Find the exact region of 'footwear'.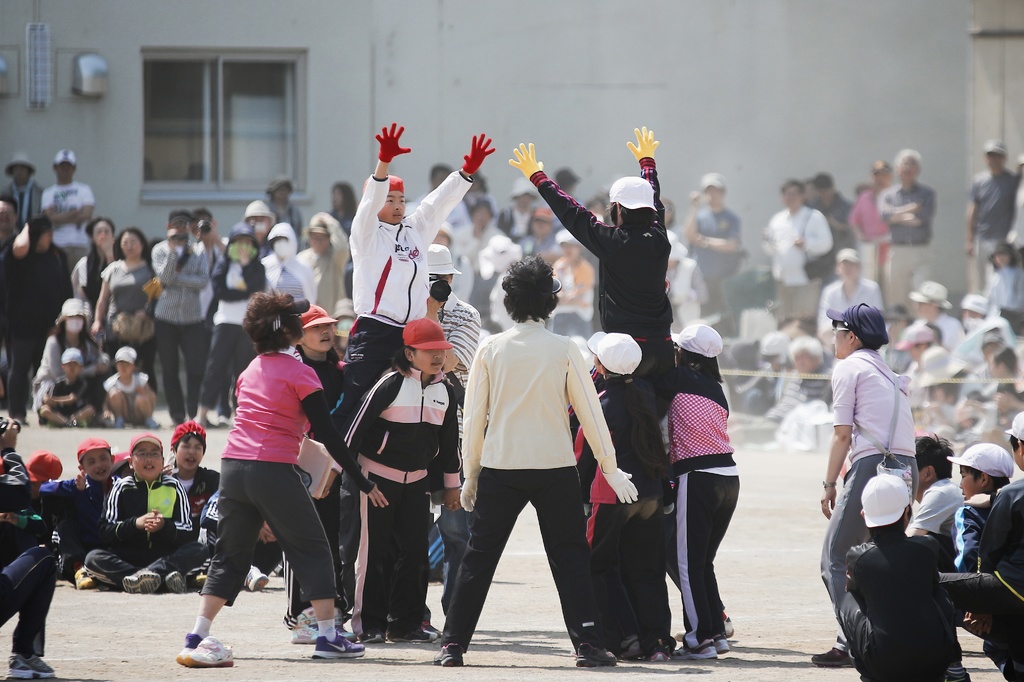
Exact region: {"x1": 808, "y1": 645, "x2": 848, "y2": 666}.
